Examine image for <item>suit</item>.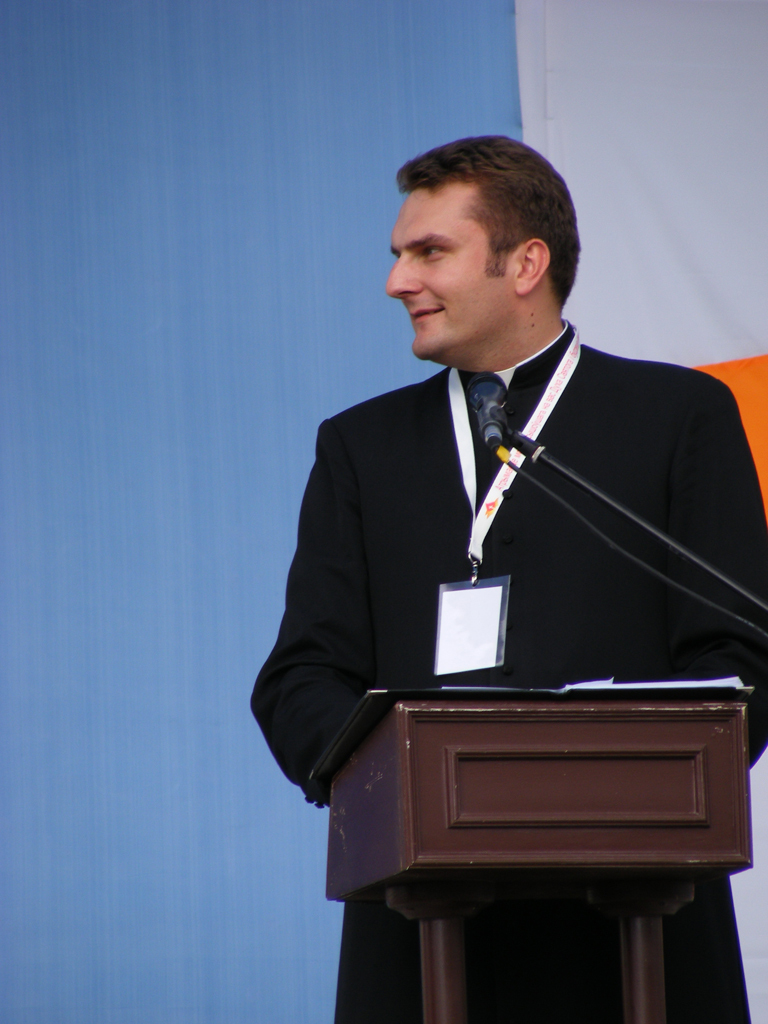
Examination result: bbox(246, 319, 767, 1023).
